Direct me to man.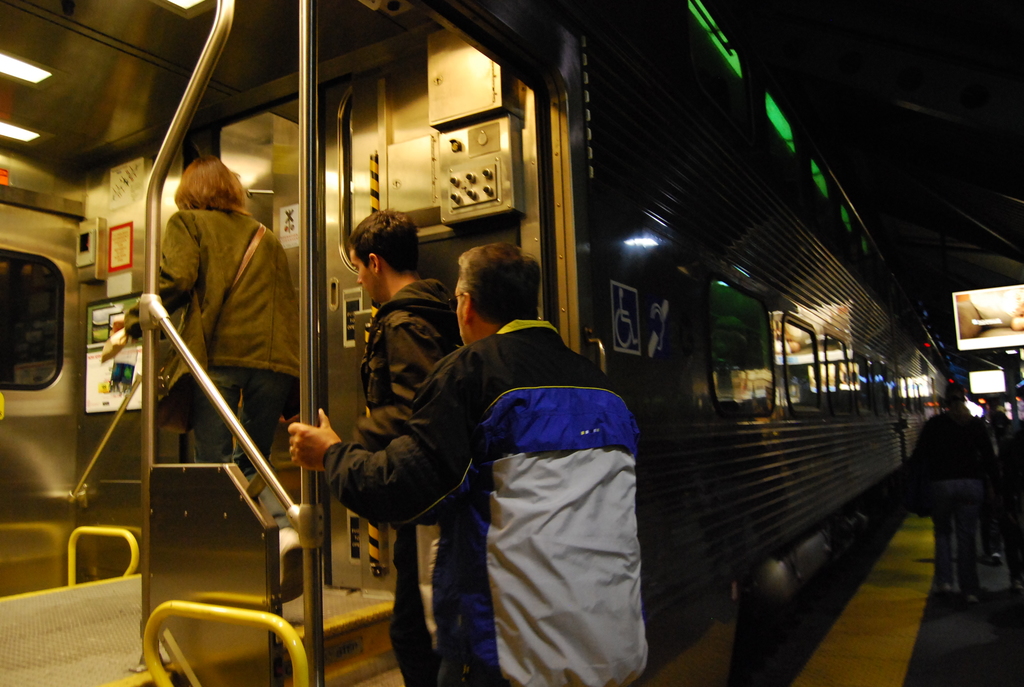
Direction: {"left": 143, "top": 158, "right": 305, "bottom": 479}.
